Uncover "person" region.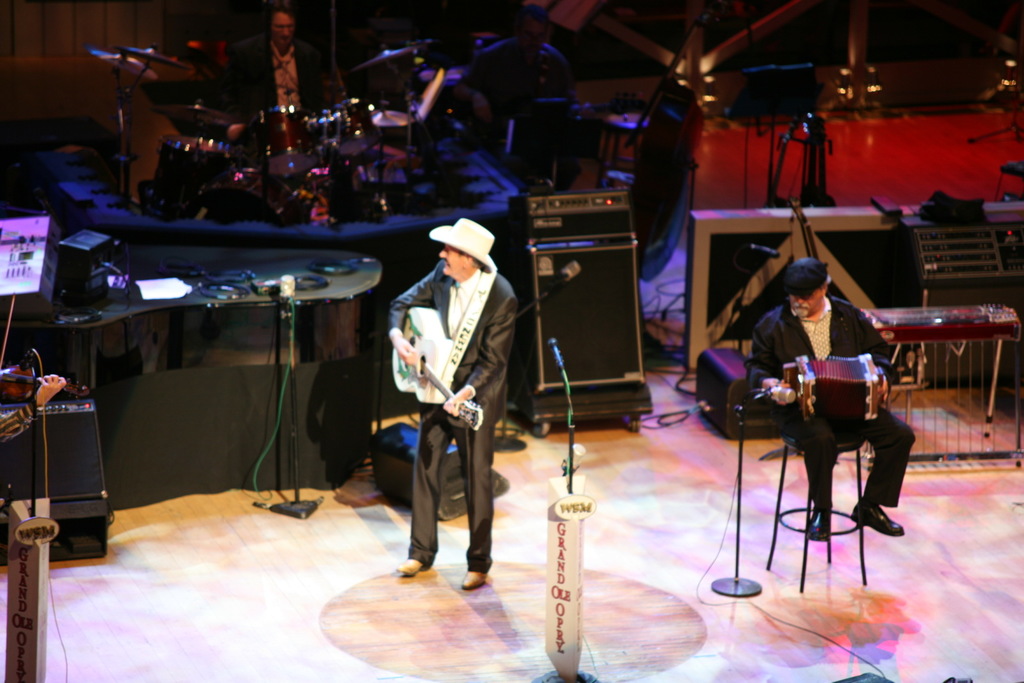
Uncovered: detection(229, 2, 340, 152).
